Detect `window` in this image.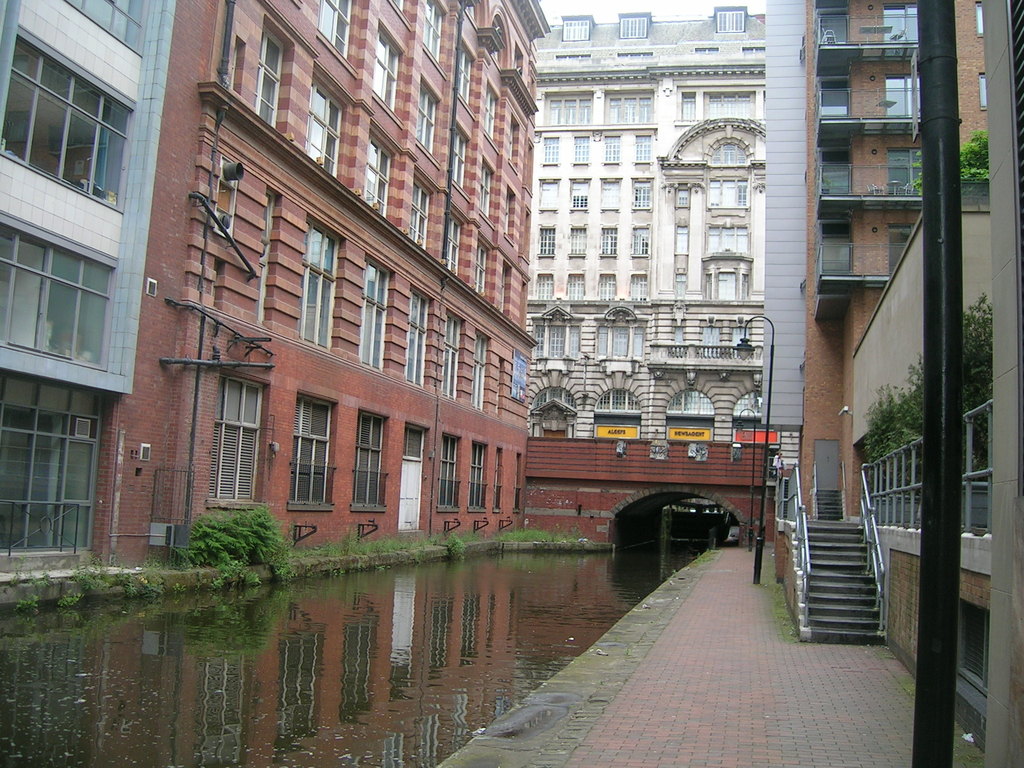
Detection: {"x1": 602, "y1": 132, "x2": 620, "y2": 164}.
